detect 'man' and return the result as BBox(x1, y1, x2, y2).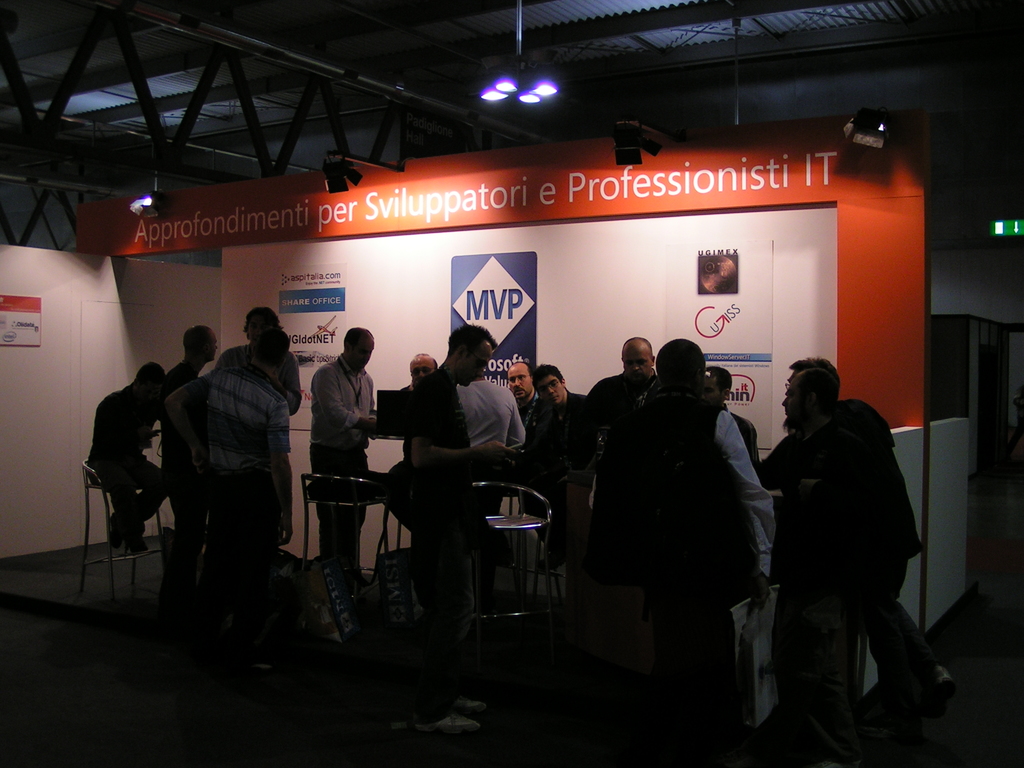
BBox(307, 324, 391, 599).
